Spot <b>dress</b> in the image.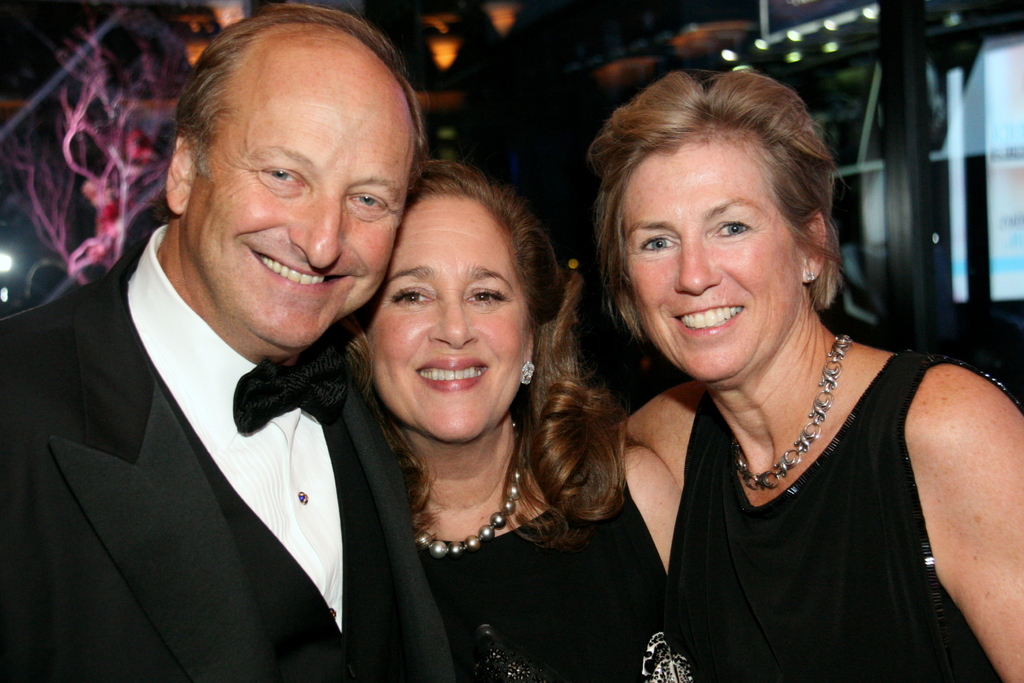
<b>dress</b> found at box(664, 335, 1023, 682).
